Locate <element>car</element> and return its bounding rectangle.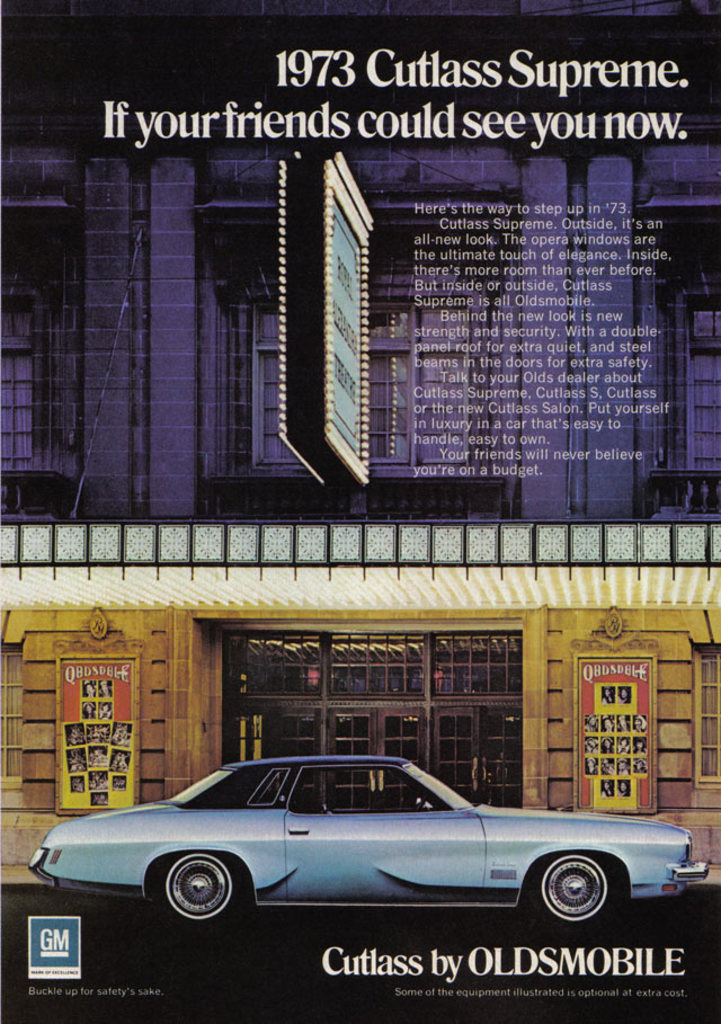
28,755,709,936.
